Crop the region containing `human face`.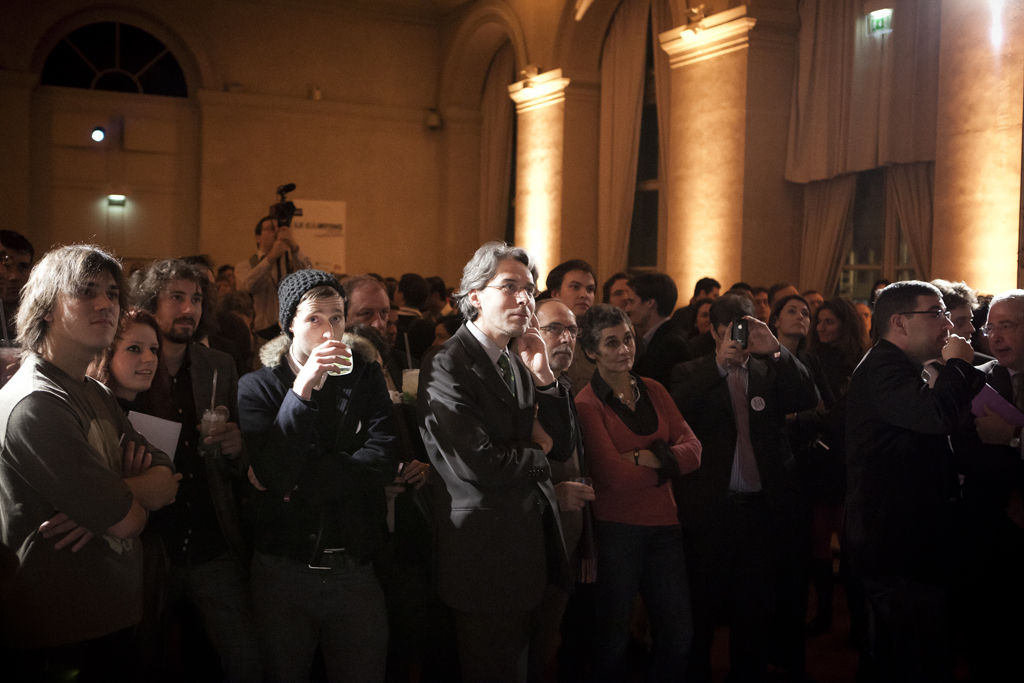
Crop region: 982 305 1023 360.
